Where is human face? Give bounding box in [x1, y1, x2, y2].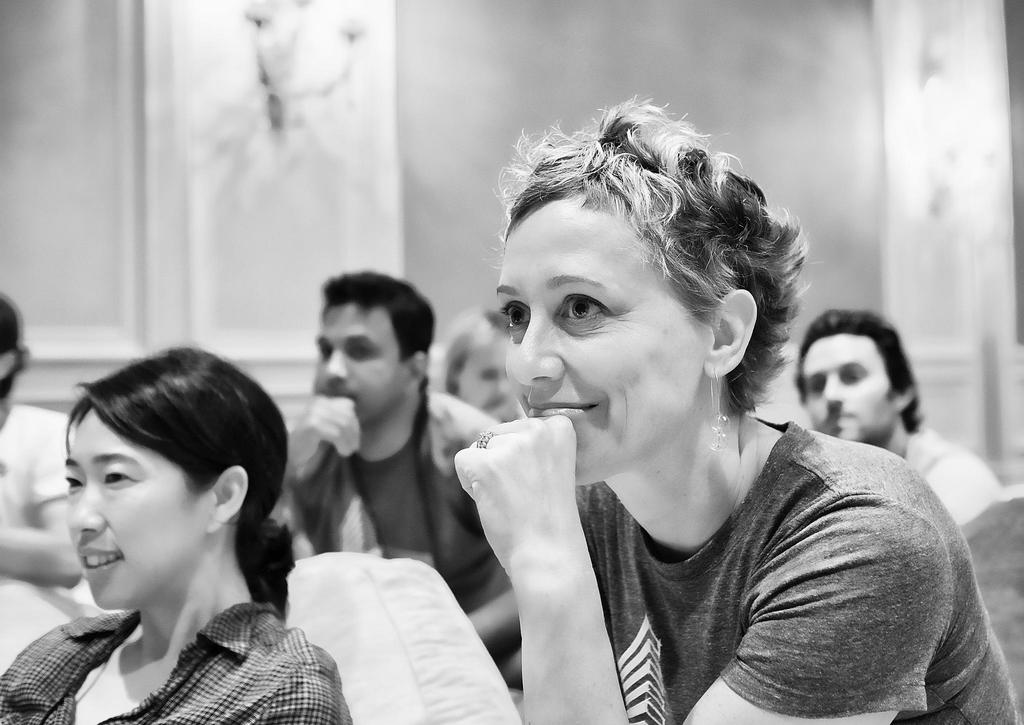
[799, 338, 897, 443].
